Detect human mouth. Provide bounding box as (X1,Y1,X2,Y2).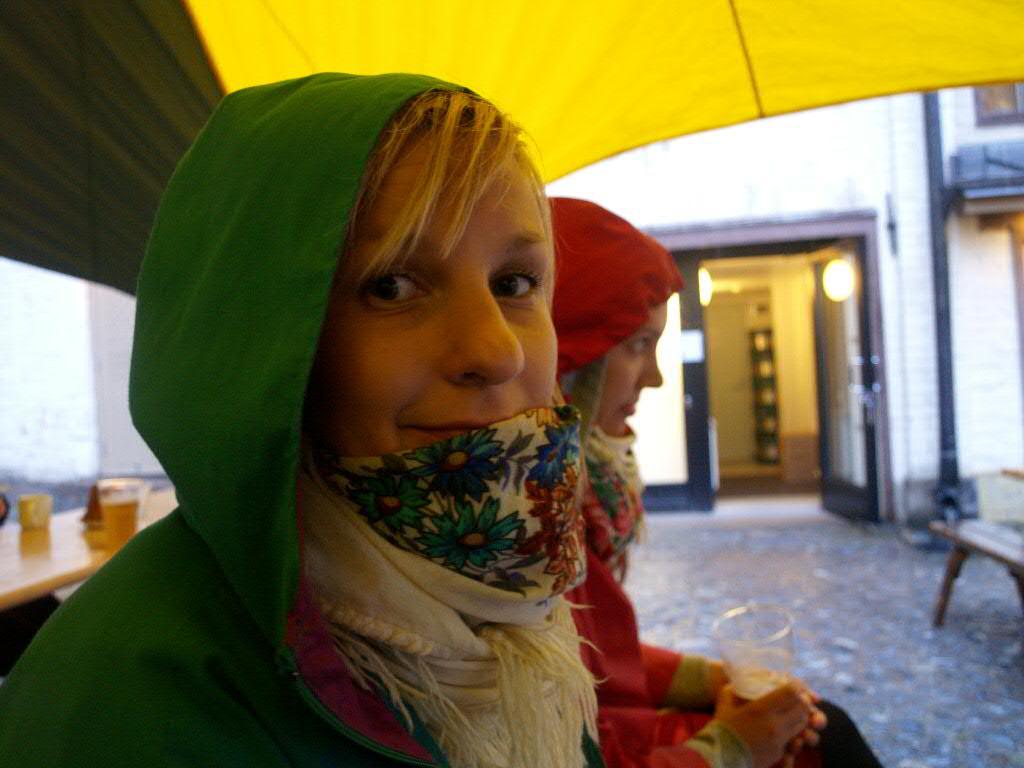
(622,392,635,418).
